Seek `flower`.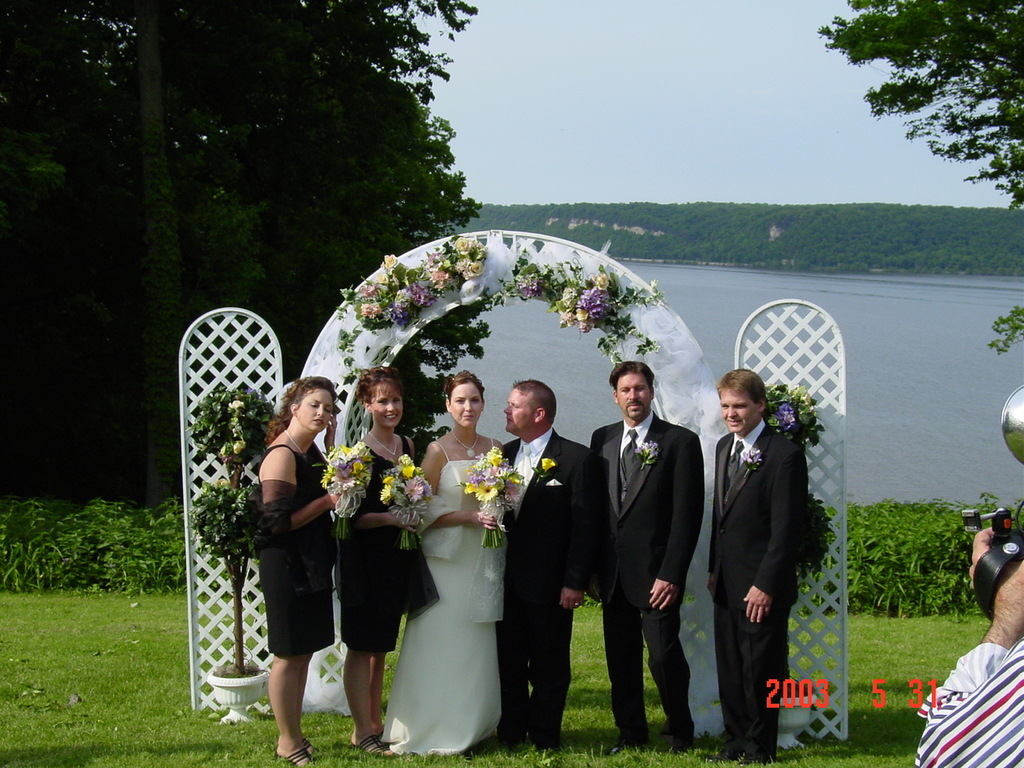
{"x1": 228, "y1": 397, "x2": 243, "y2": 409}.
